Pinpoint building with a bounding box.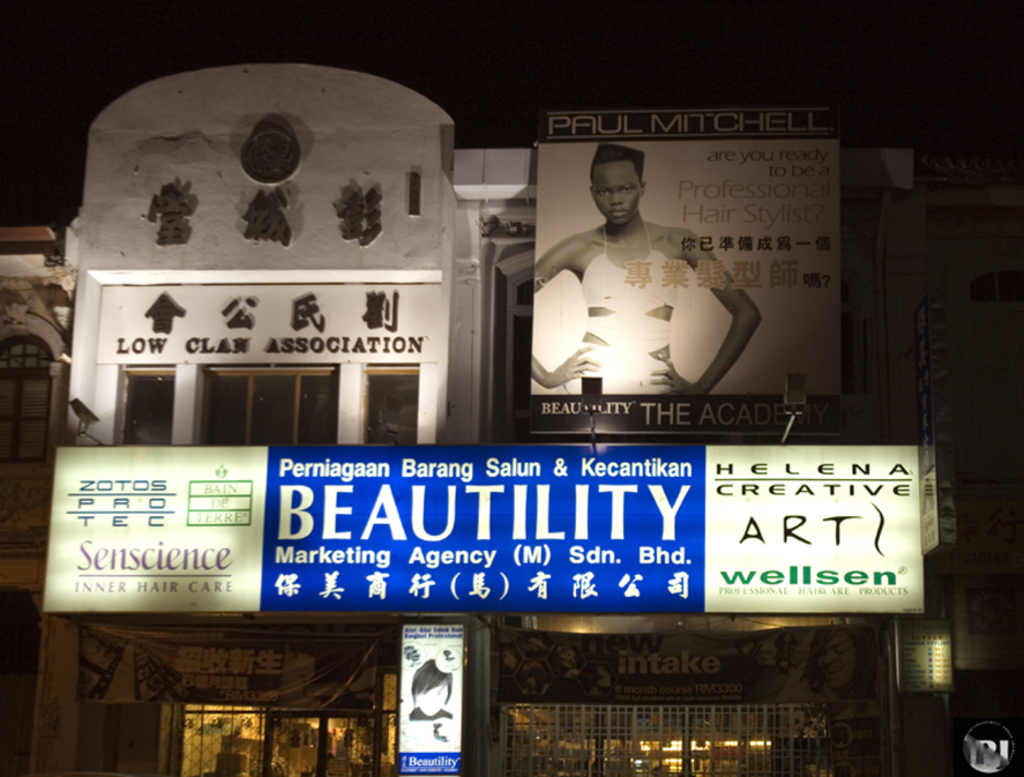
<bbox>0, 53, 1023, 776</bbox>.
